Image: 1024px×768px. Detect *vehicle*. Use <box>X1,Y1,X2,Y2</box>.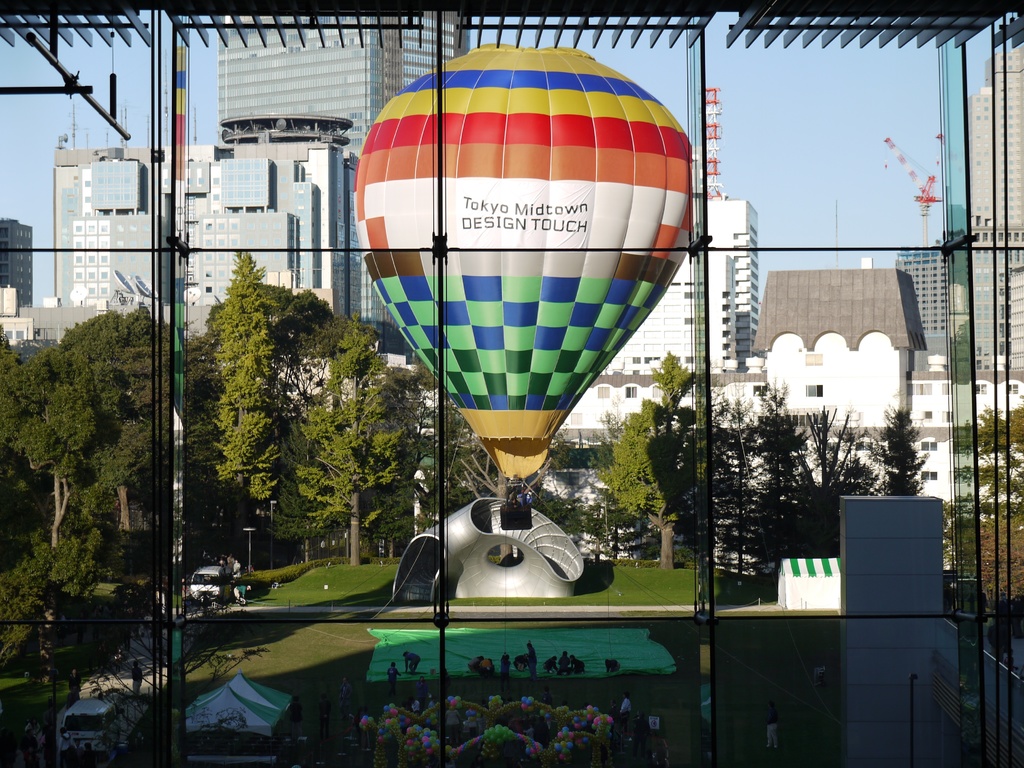
<box>55,698,121,761</box>.
